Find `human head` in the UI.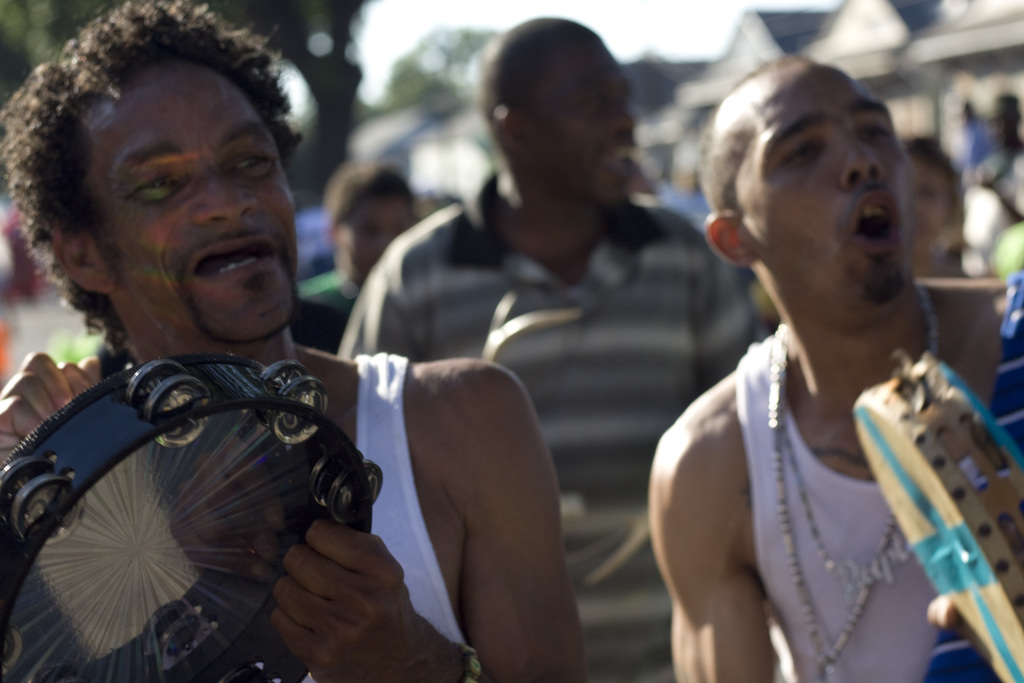
UI element at select_region(5, 7, 342, 347).
